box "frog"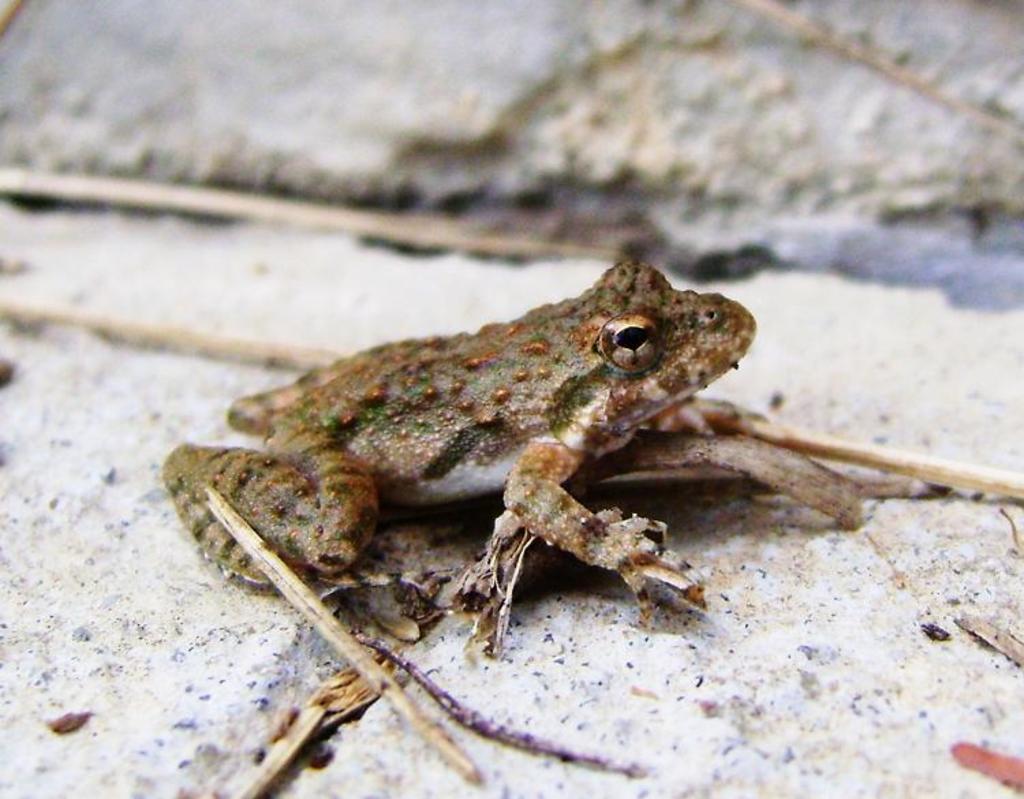
156,257,773,632
